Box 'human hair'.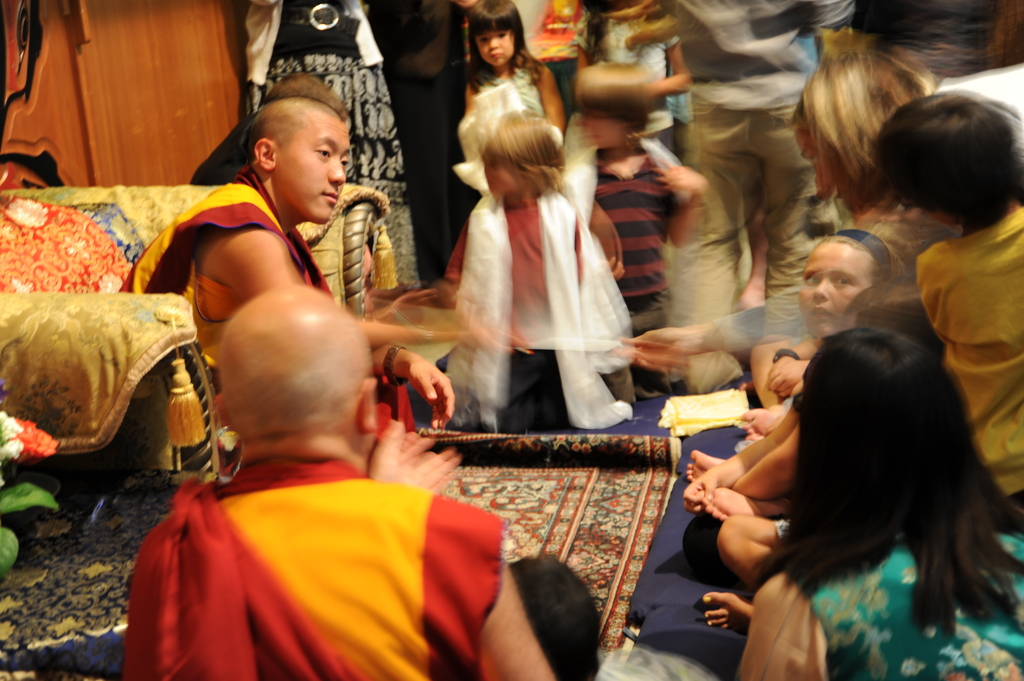
268,73,352,118.
